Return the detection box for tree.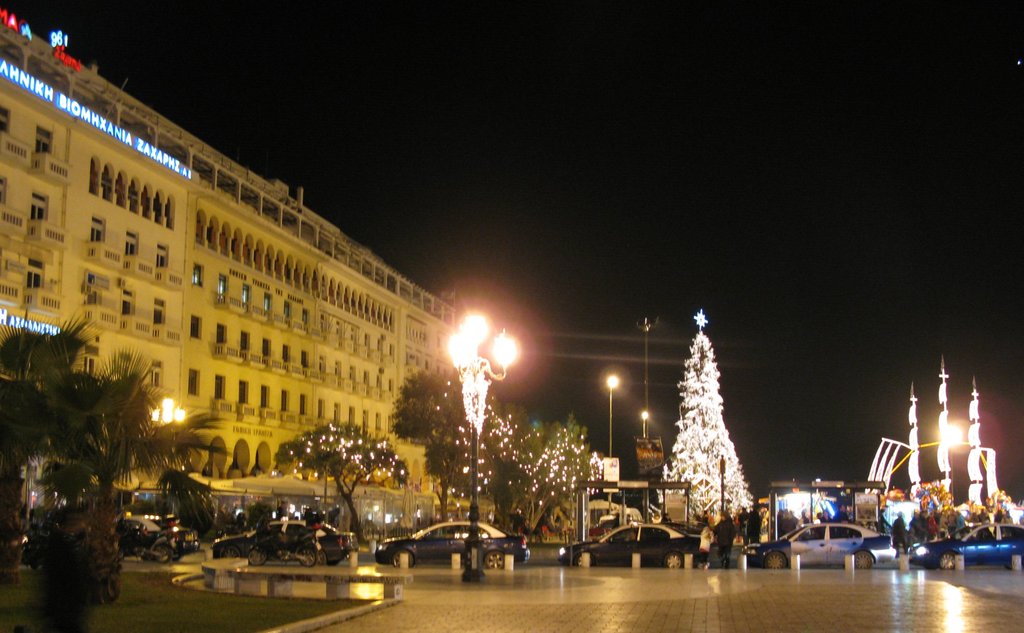
898,482,958,558.
